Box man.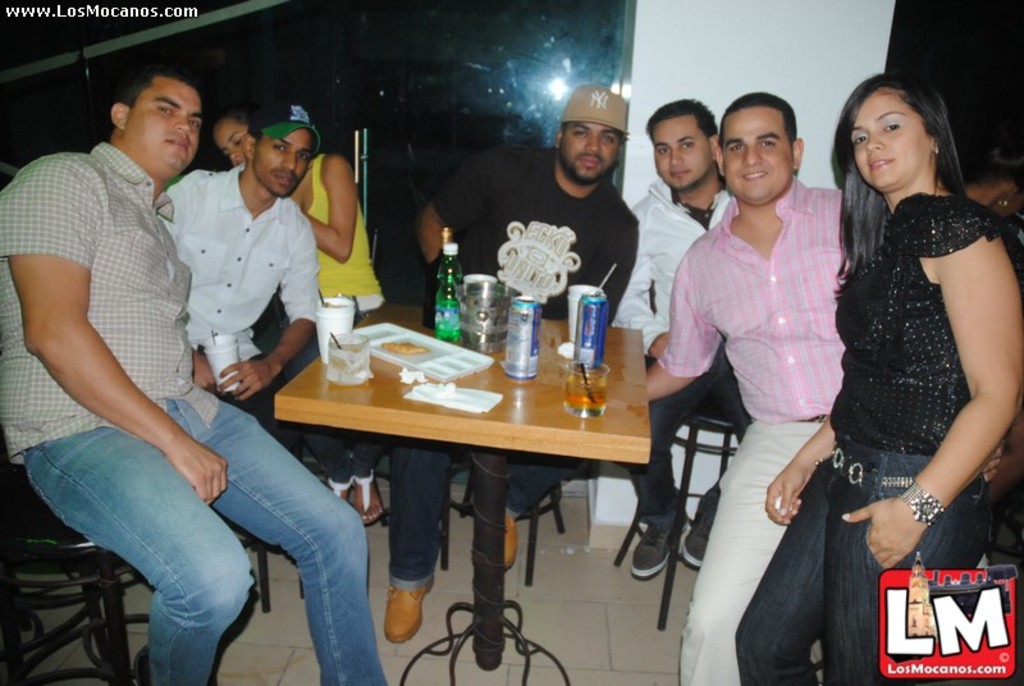
14,58,276,648.
